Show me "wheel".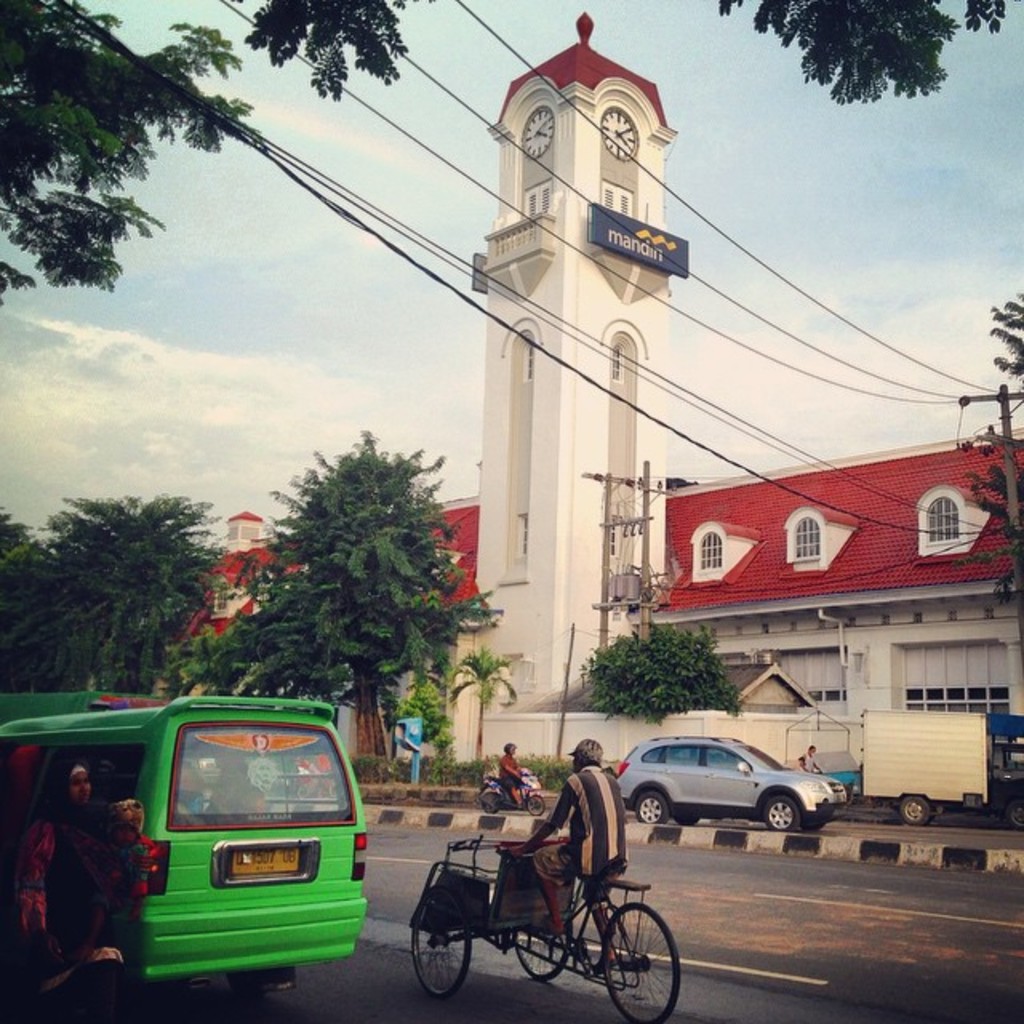
"wheel" is here: <bbox>528, 795, 547, 814</bbox>.
